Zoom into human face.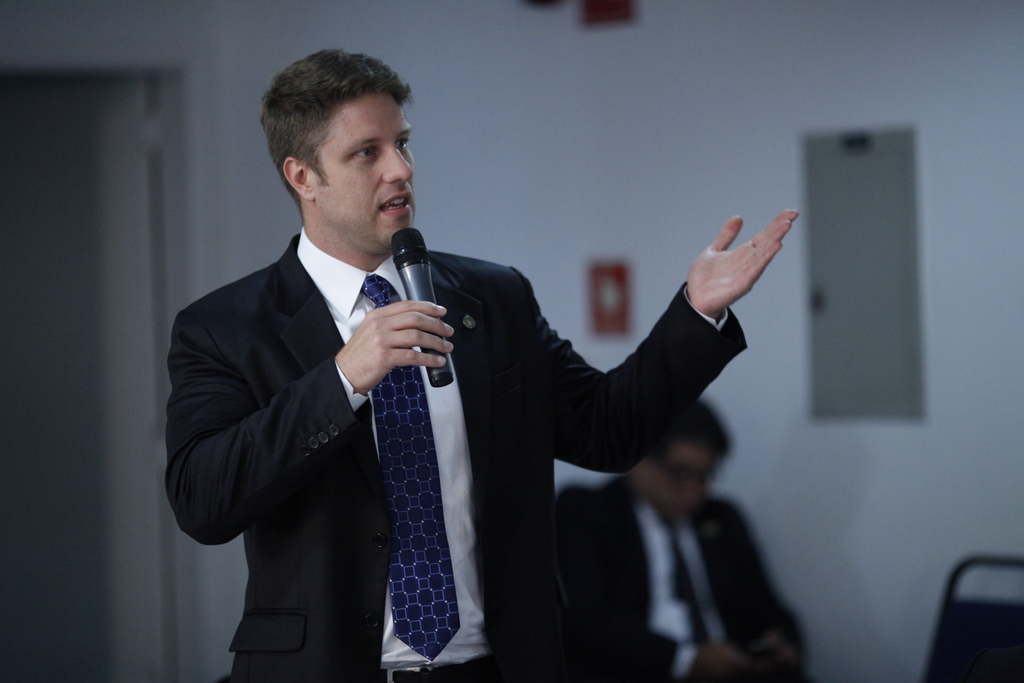
Zoom target: (645,448,717,523).
